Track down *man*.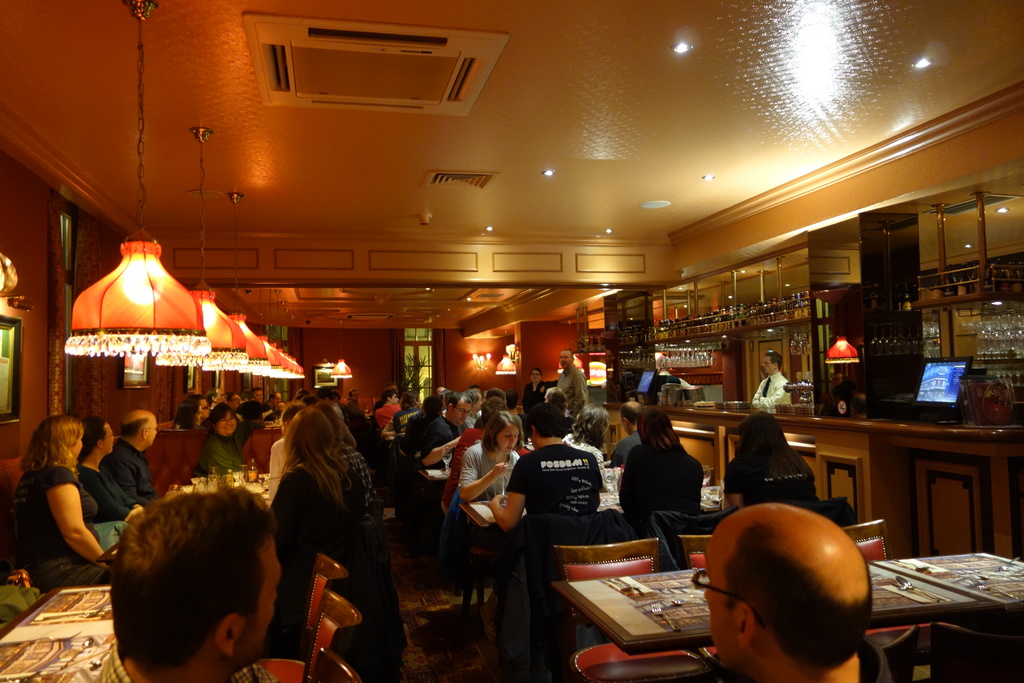
Tracked to BBox(95, 478, 285, 682).
